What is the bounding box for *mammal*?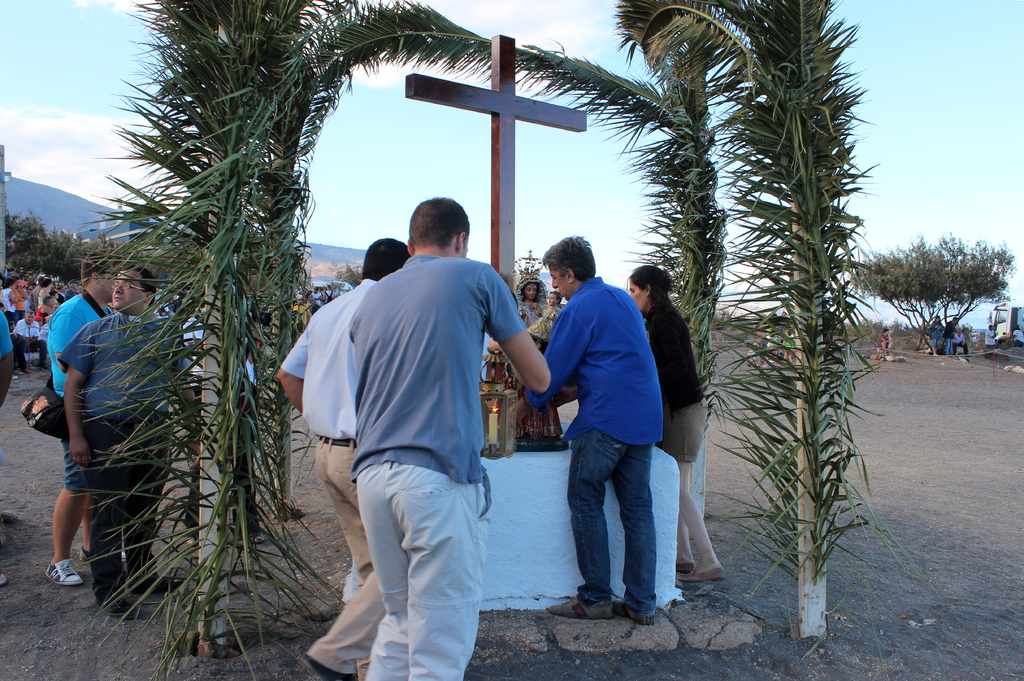
detection(877, 326, 891, 355).
